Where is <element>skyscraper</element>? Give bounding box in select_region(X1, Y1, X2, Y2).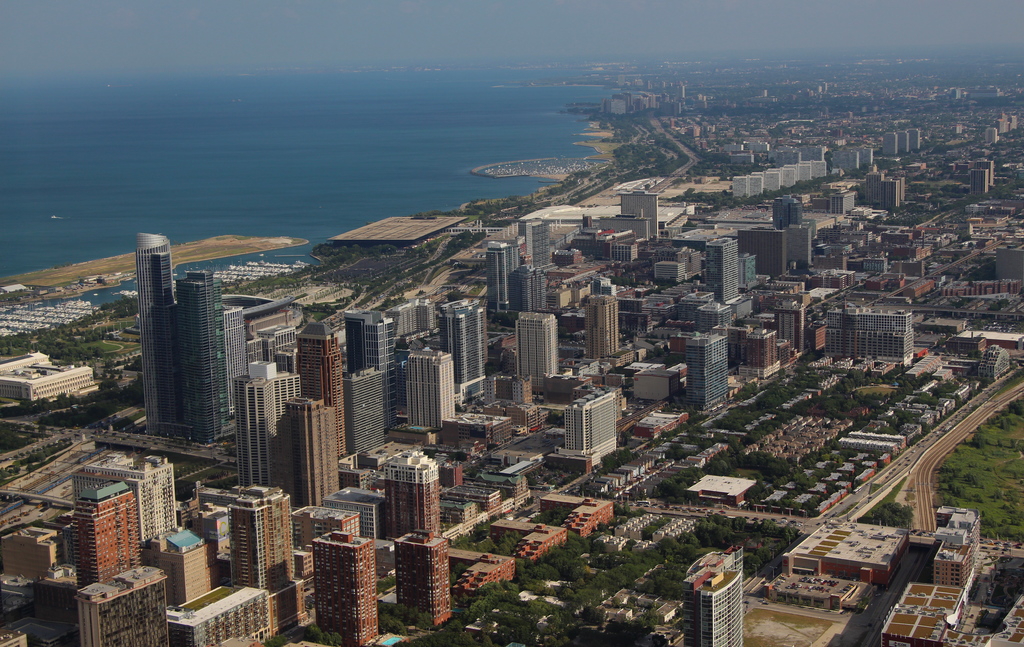
select_region(81, 482, 142, 579).
